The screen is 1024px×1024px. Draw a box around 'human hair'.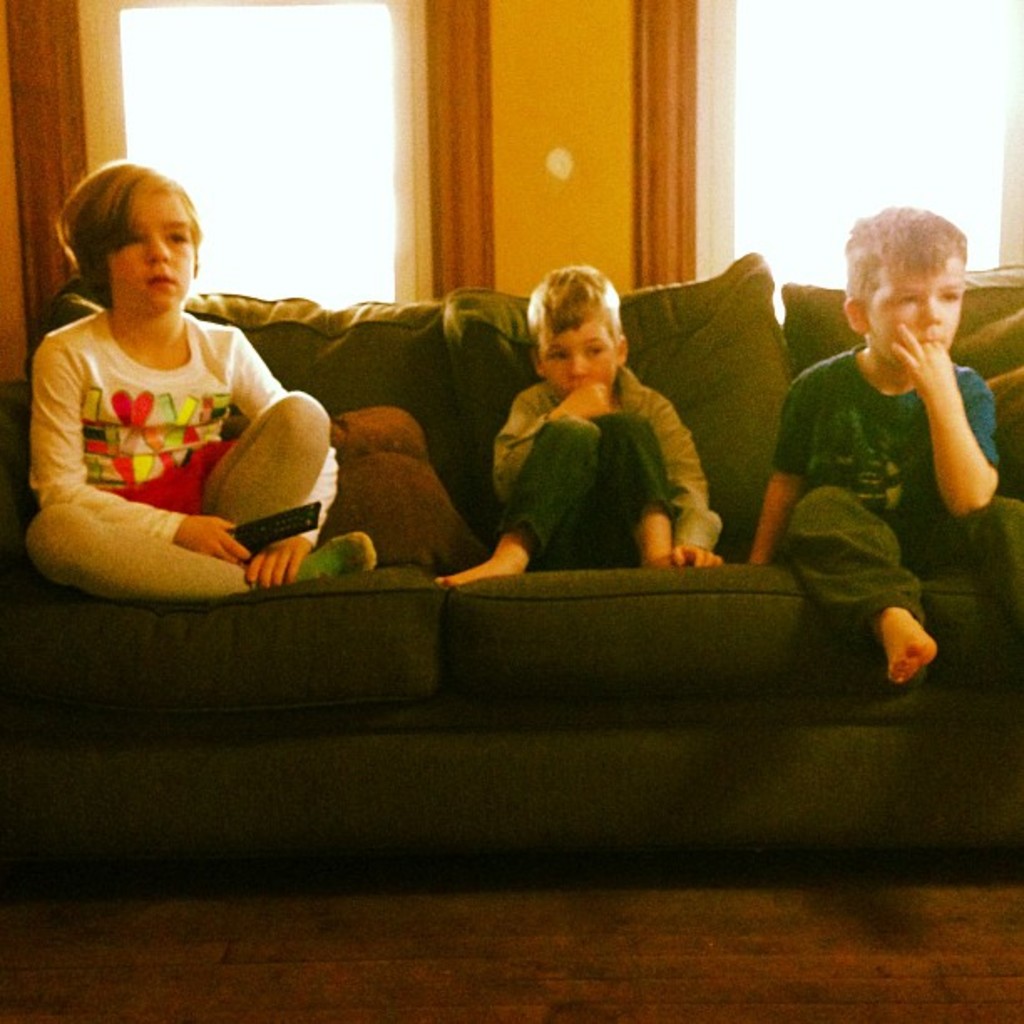
region(50, 156, 174, 321).
